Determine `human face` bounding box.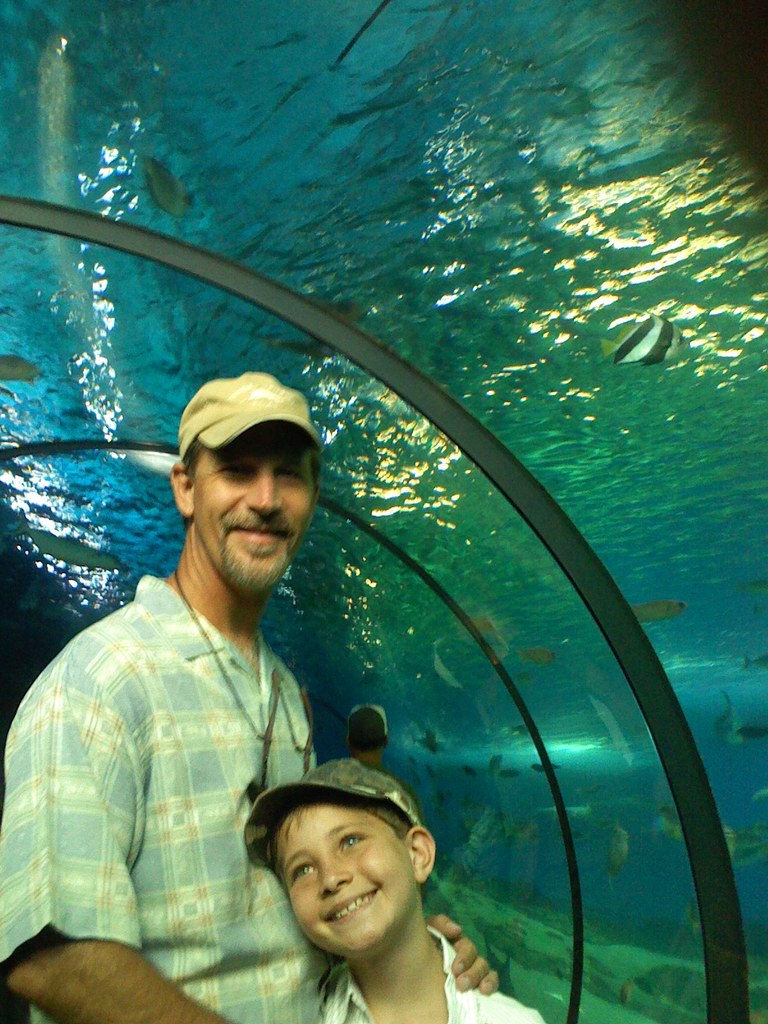
Determined: (x1=191, y1=423, x2=316, y2=603).
